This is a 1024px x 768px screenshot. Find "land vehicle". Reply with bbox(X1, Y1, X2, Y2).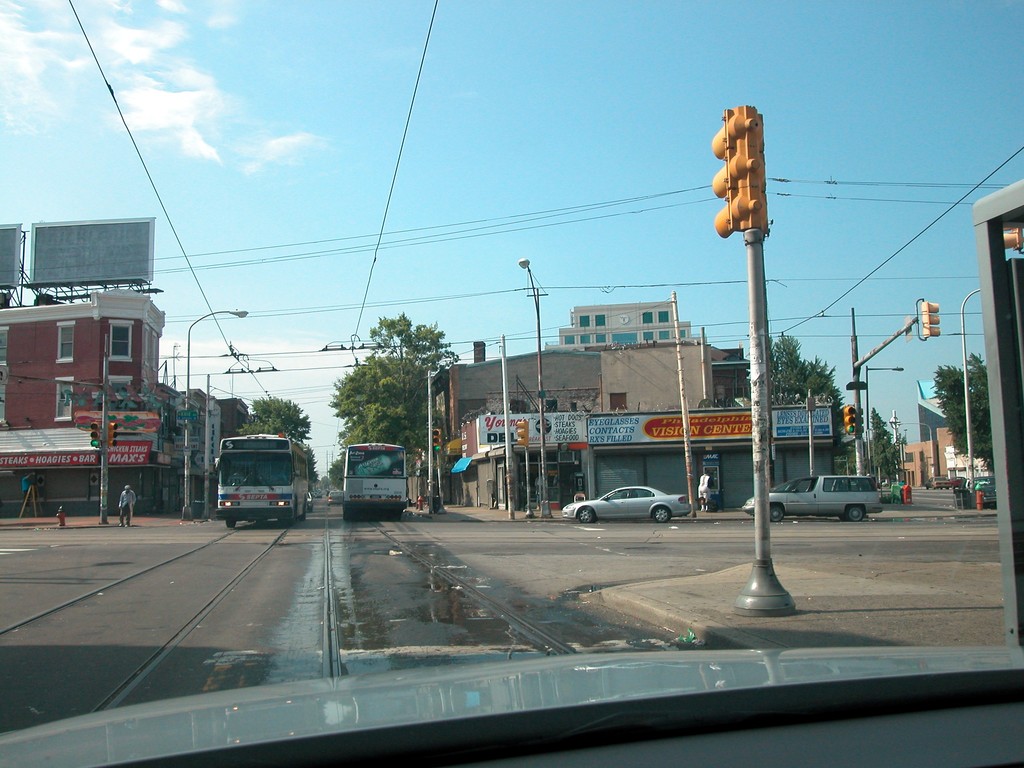
bbox(742, 476, 882, 521).
